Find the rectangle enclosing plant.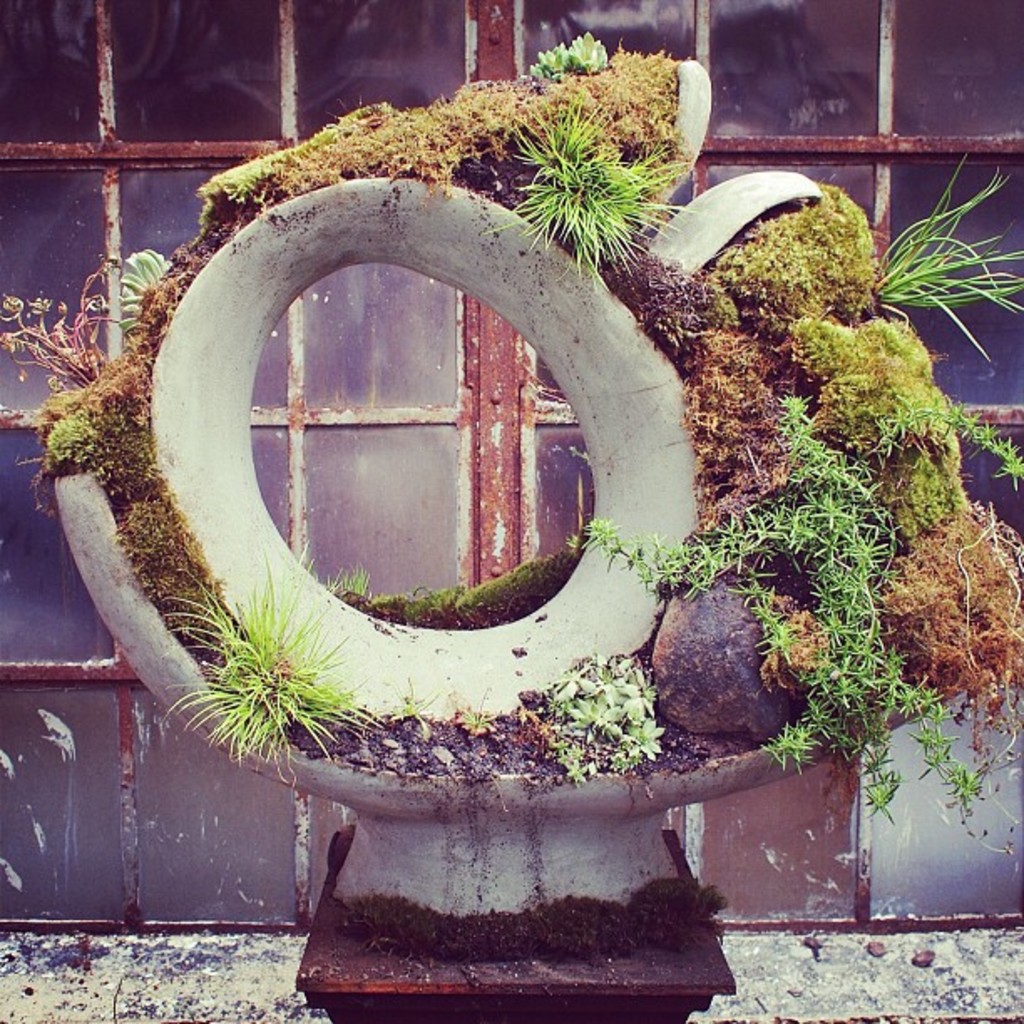
bbox=[149, 535, 395, 793].
